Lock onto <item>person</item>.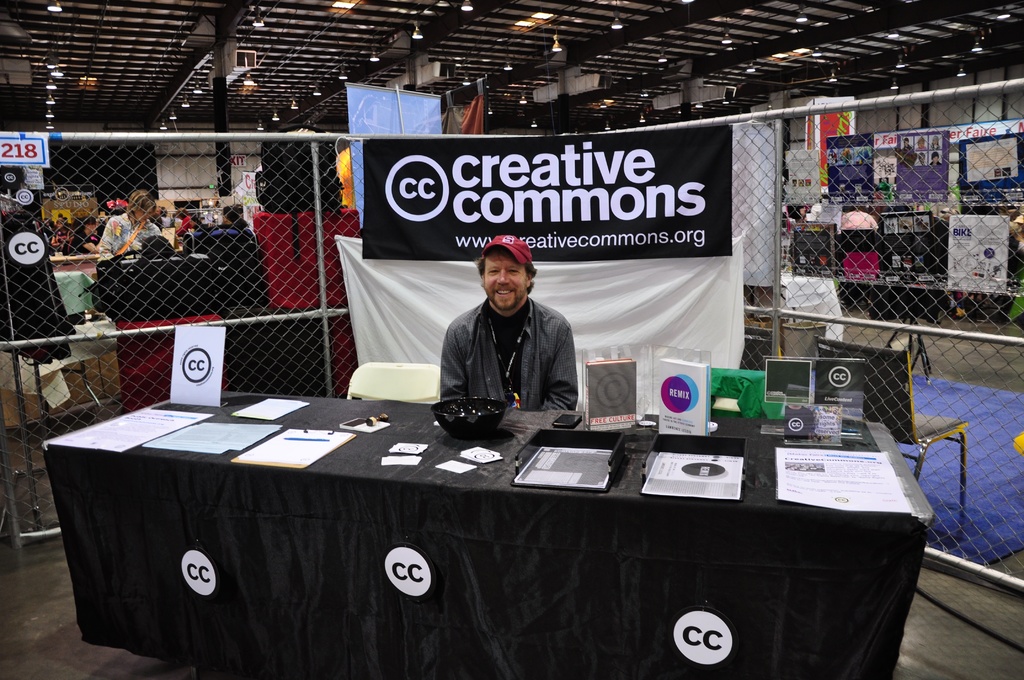
Locked: (915, 151, 925, 165).
